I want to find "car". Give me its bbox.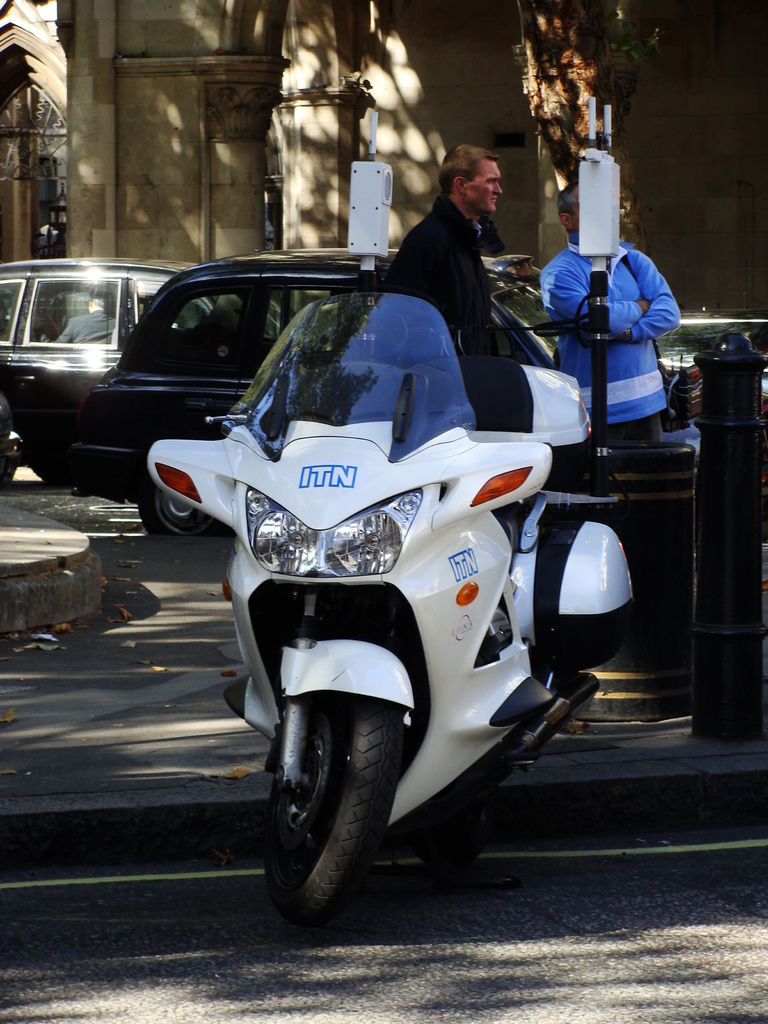
bbox(0, 255, 292, 503).
